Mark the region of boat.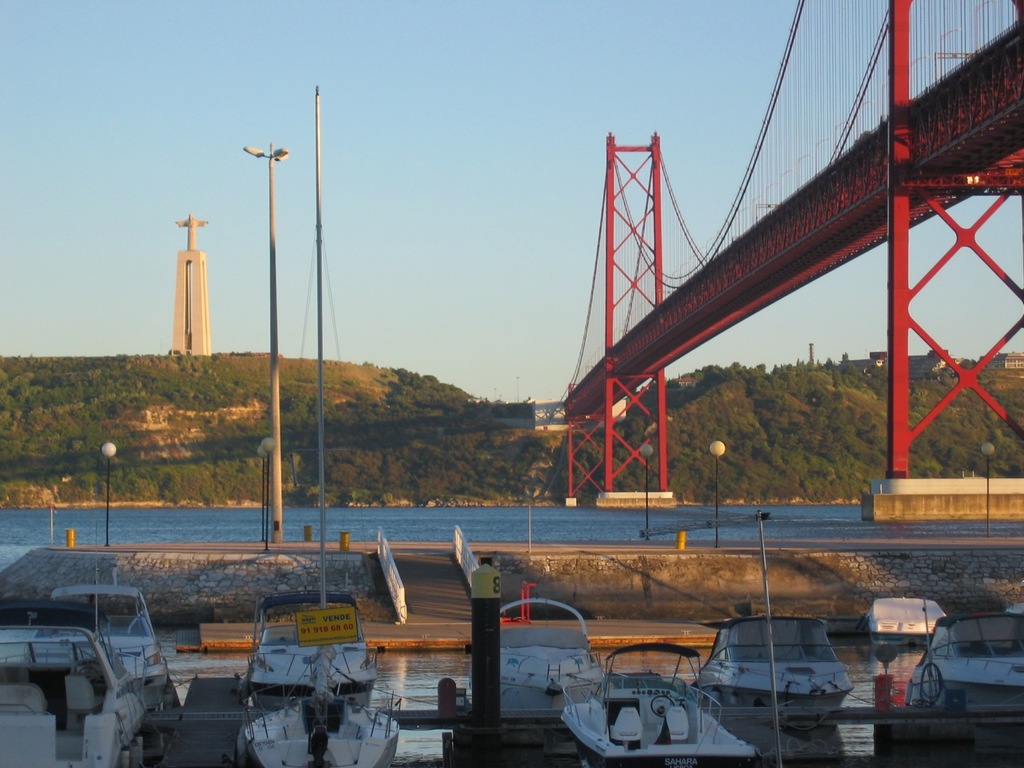
Region: bbox=(234, 667, 410, 766).
